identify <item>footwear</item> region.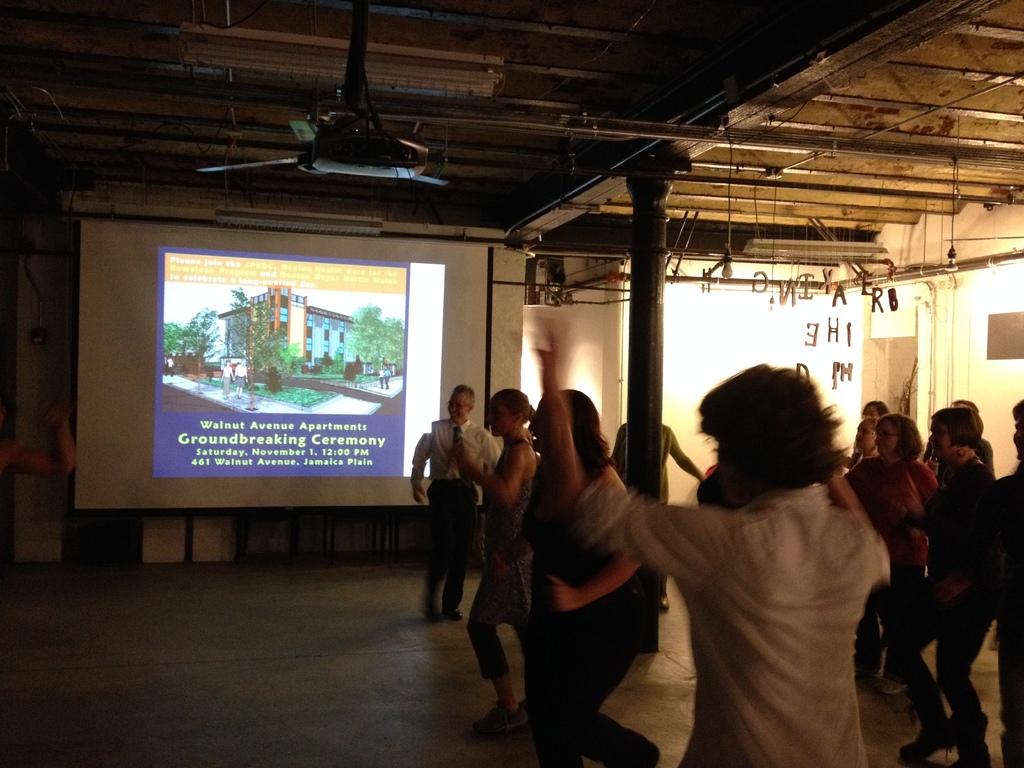
Region: <bbox>1000, 730, 1023, 767</bbox>.
